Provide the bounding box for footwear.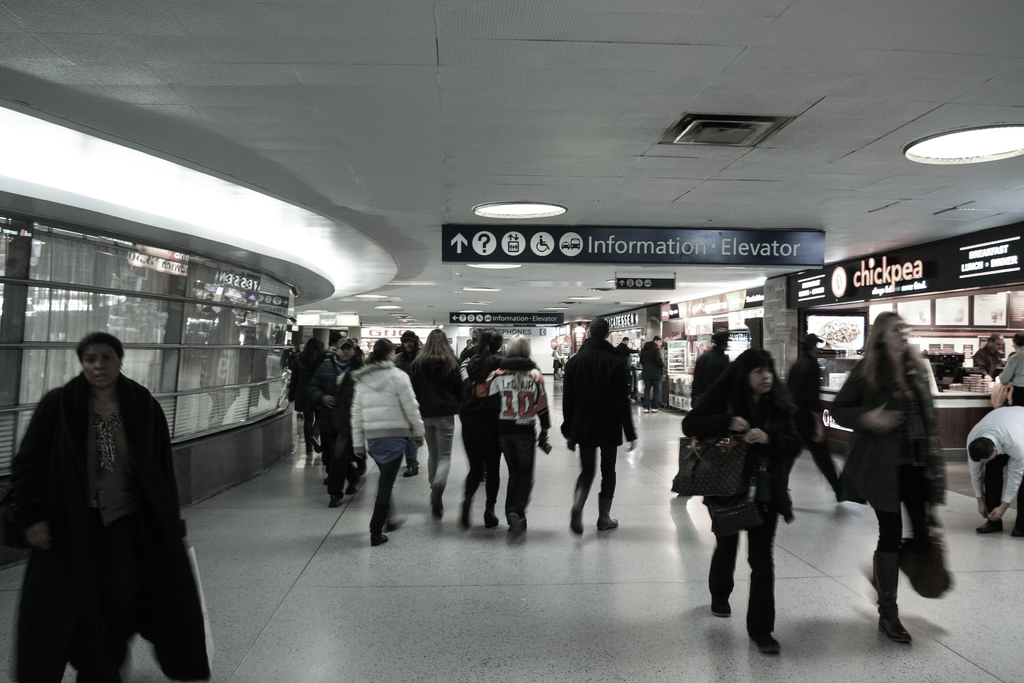
box=[749, 627, 785, 656].
